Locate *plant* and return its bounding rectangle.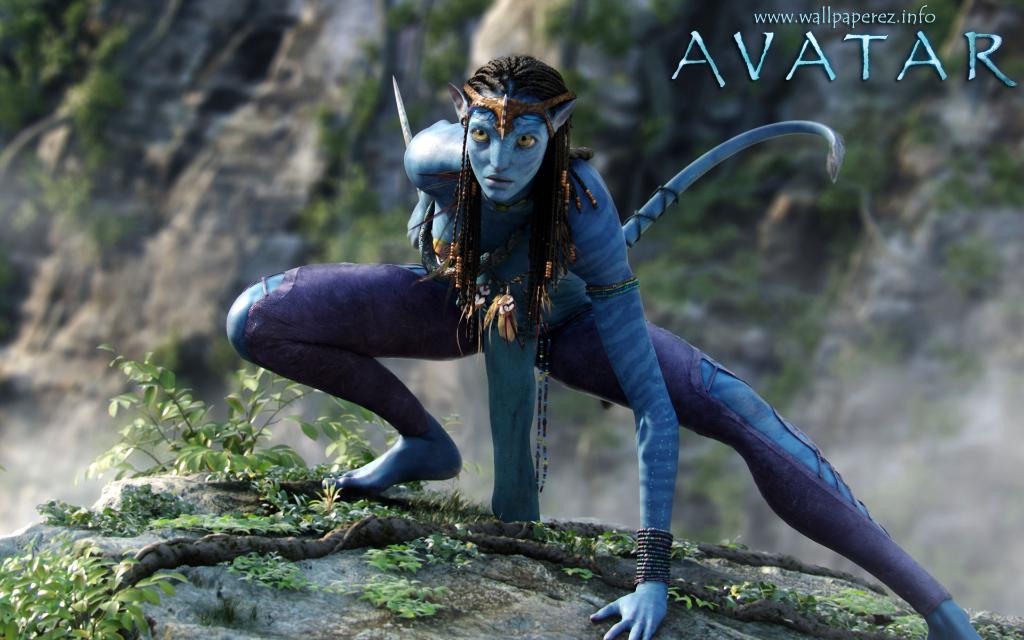
[225,550,322,596].
